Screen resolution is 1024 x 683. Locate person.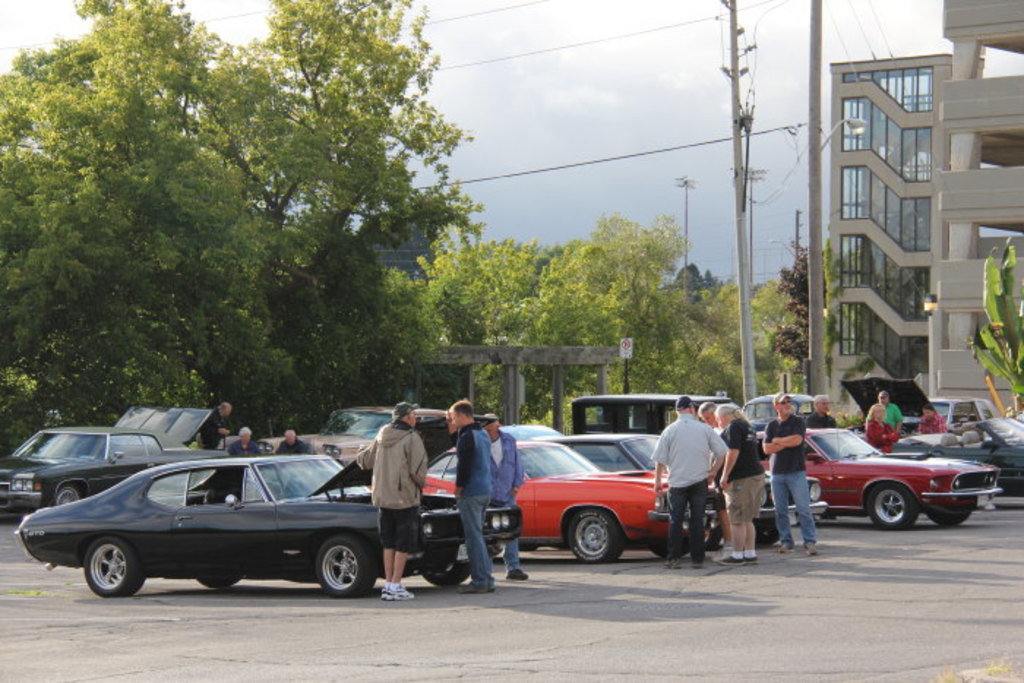
(x1=863, y1=401, x2=897, y2=452).
